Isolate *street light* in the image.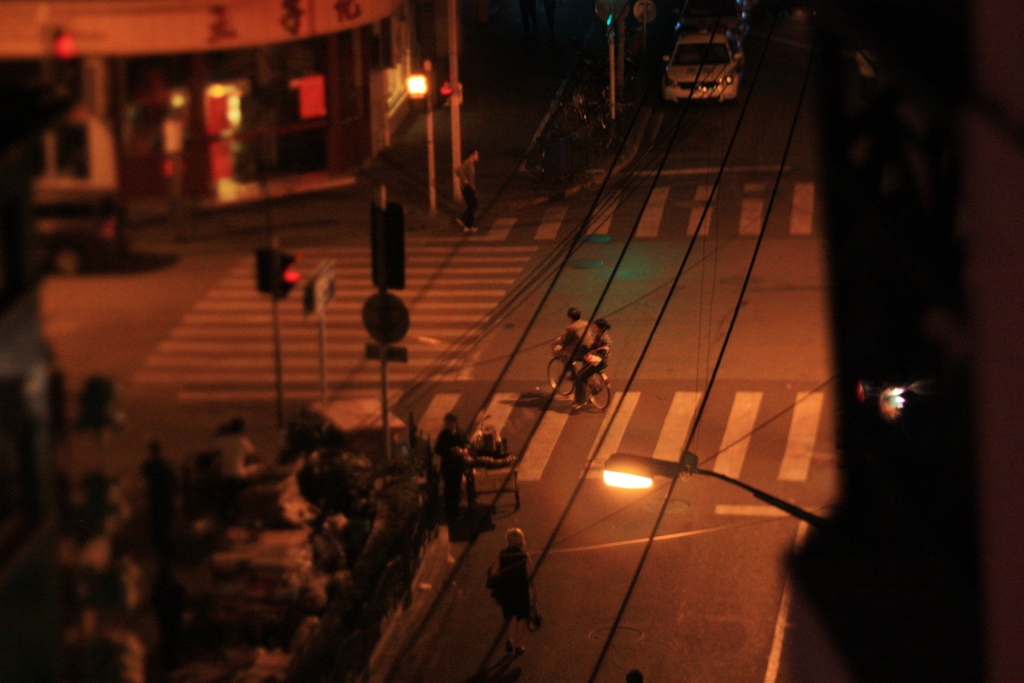
Isolated region: bbox=[596, 450, 834, 530].
